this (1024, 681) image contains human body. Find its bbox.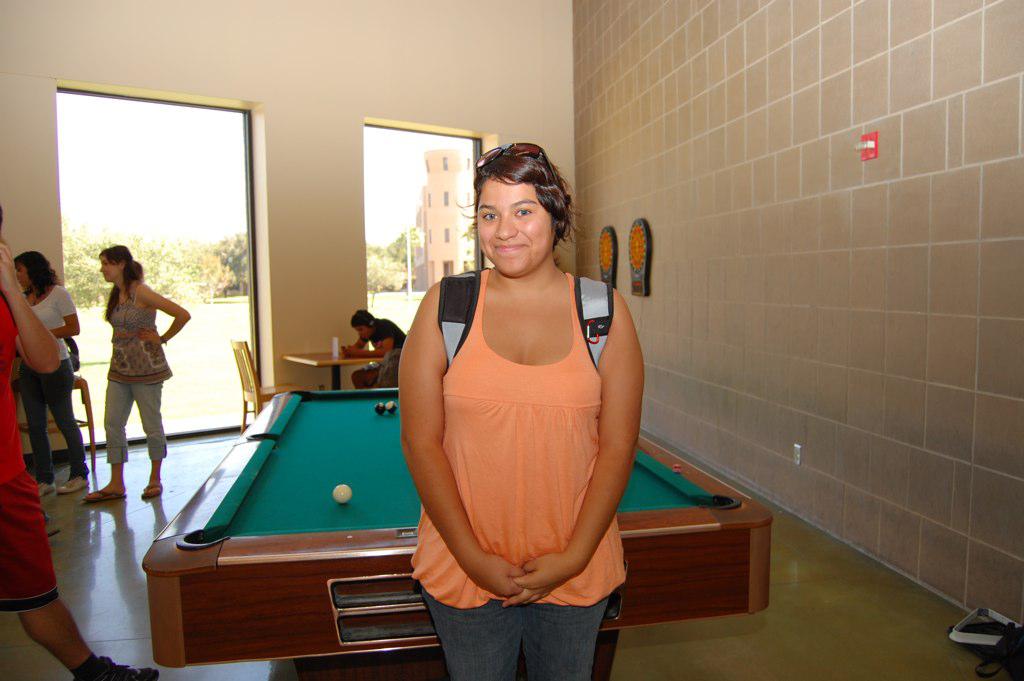
Rect(402, 185, 651, 654).
